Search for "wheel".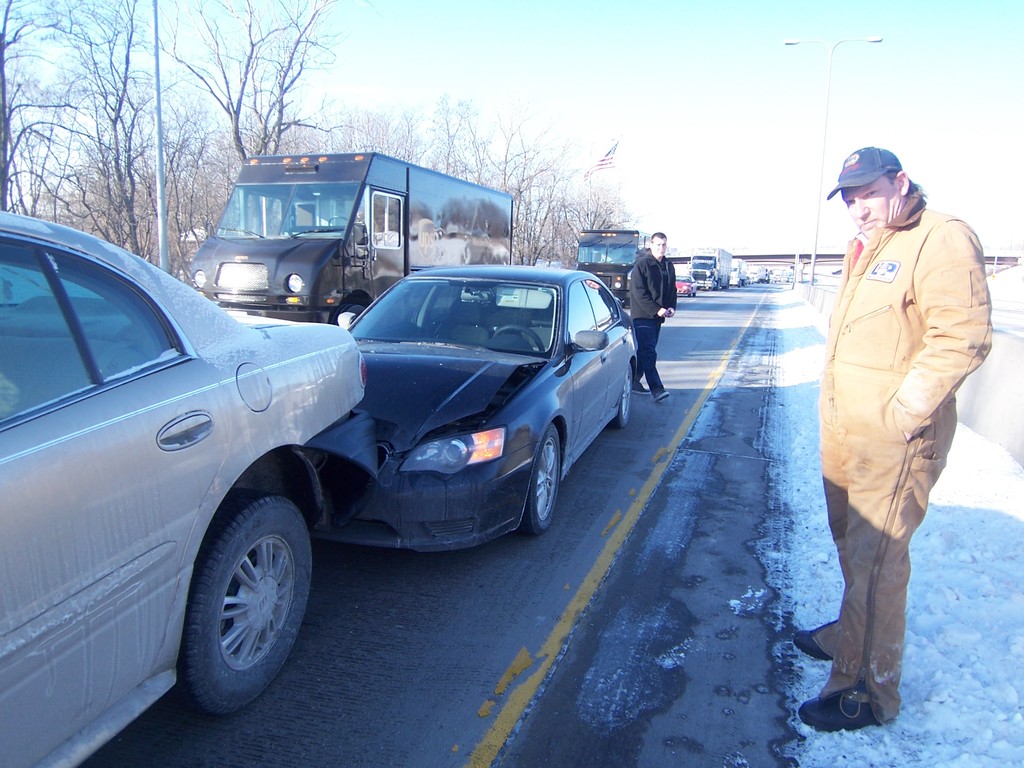
Found at Rect(527, 424, 563, 536).
